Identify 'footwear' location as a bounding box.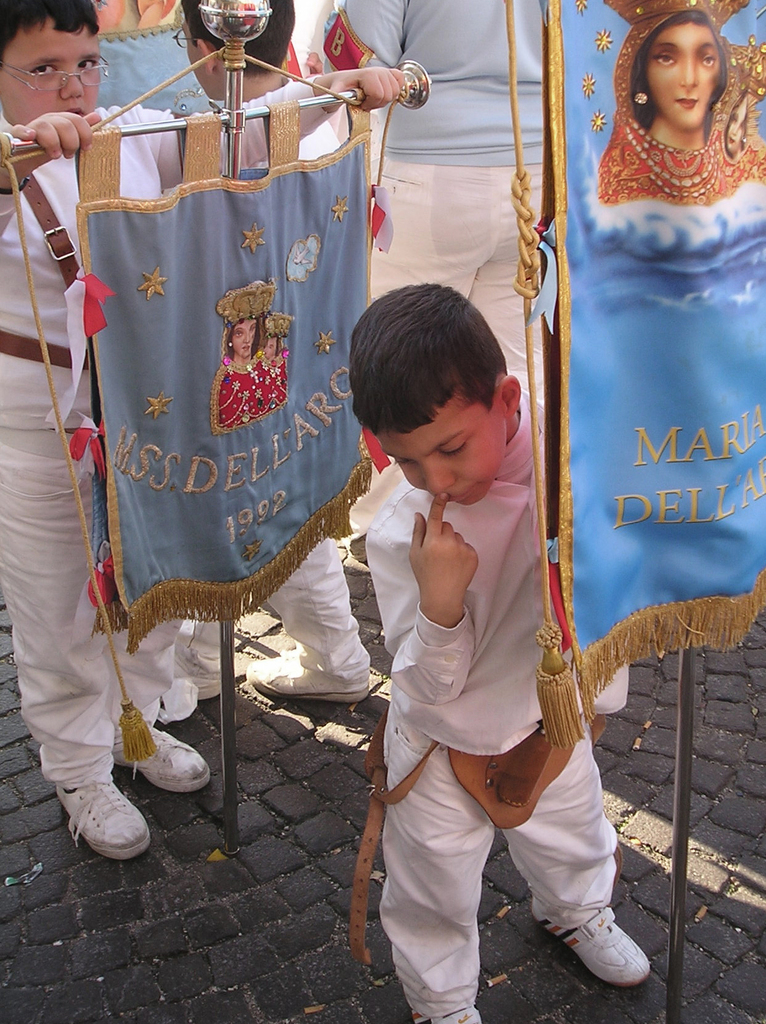
246,646,368,703.
